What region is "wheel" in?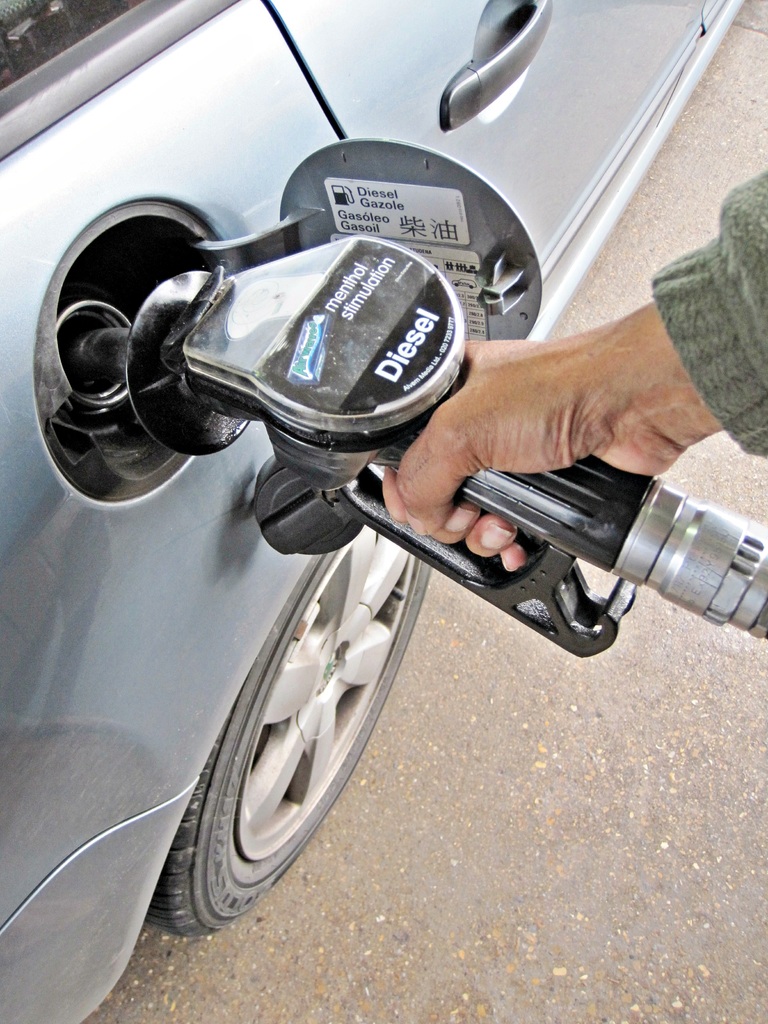
(144, 565, 433, 929).
